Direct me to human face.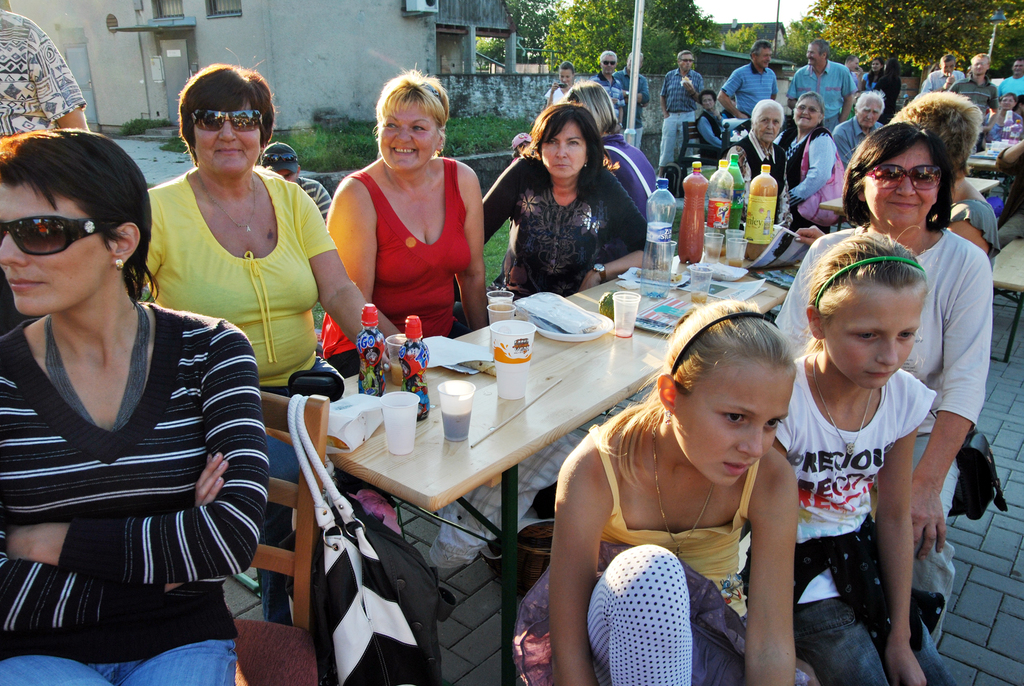
Direction: {"x1": 808, "y1": 44, "x2": 822, "y2": 65}.
